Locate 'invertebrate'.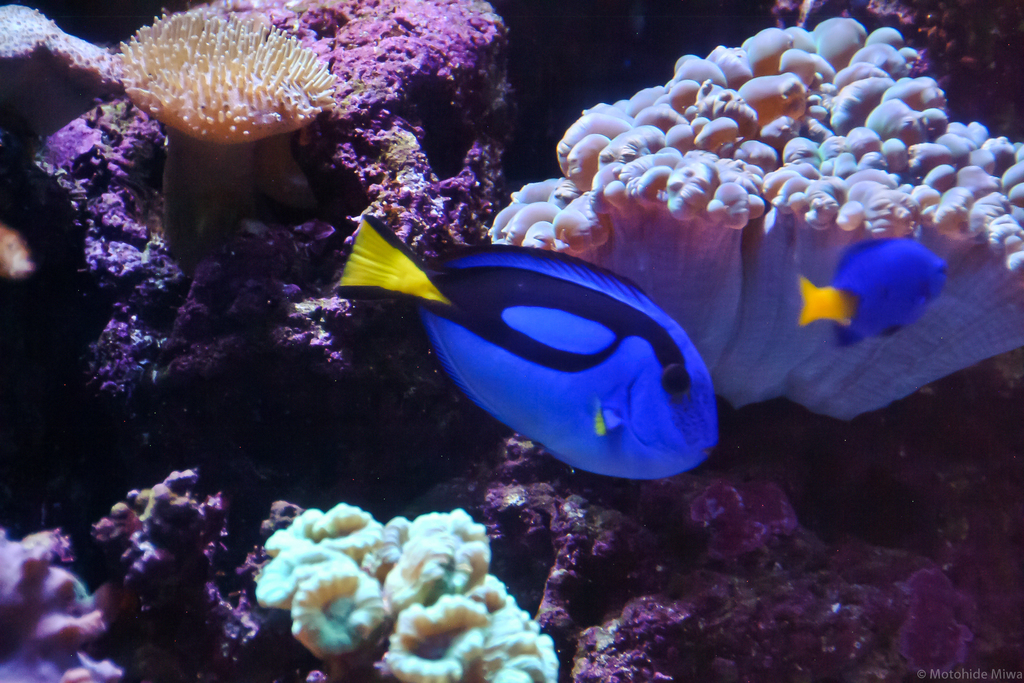
Bounding box: [110, 1, 340, 144].
